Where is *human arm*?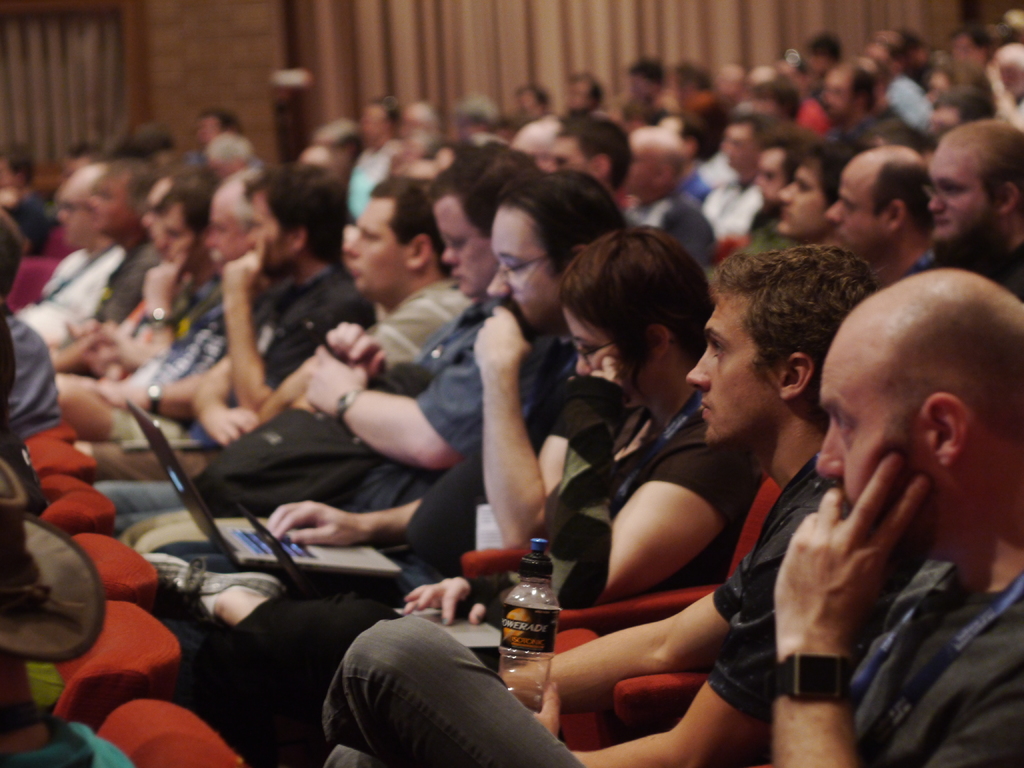
466,300,561,527.
